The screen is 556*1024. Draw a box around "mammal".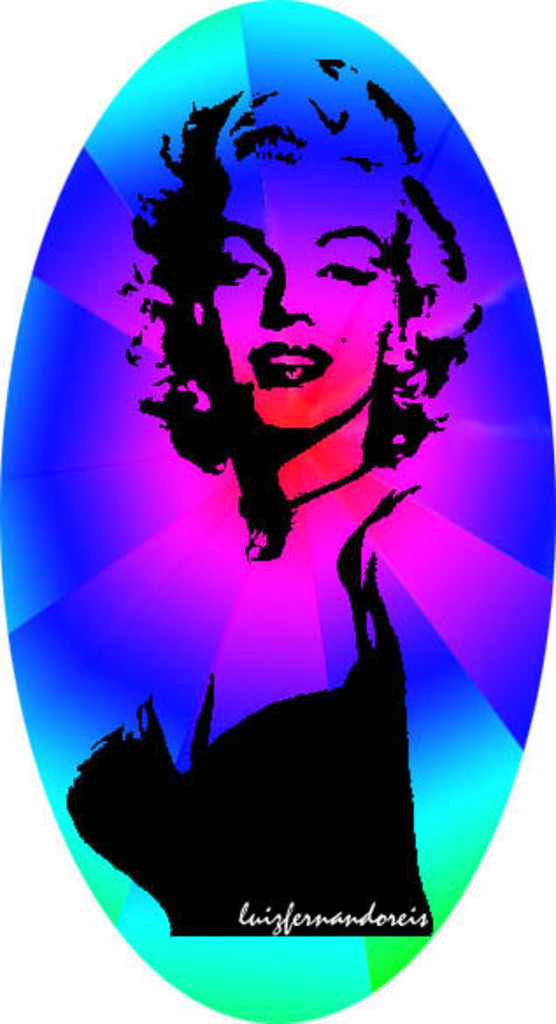
bbox=(128, 49, 489, 561).
